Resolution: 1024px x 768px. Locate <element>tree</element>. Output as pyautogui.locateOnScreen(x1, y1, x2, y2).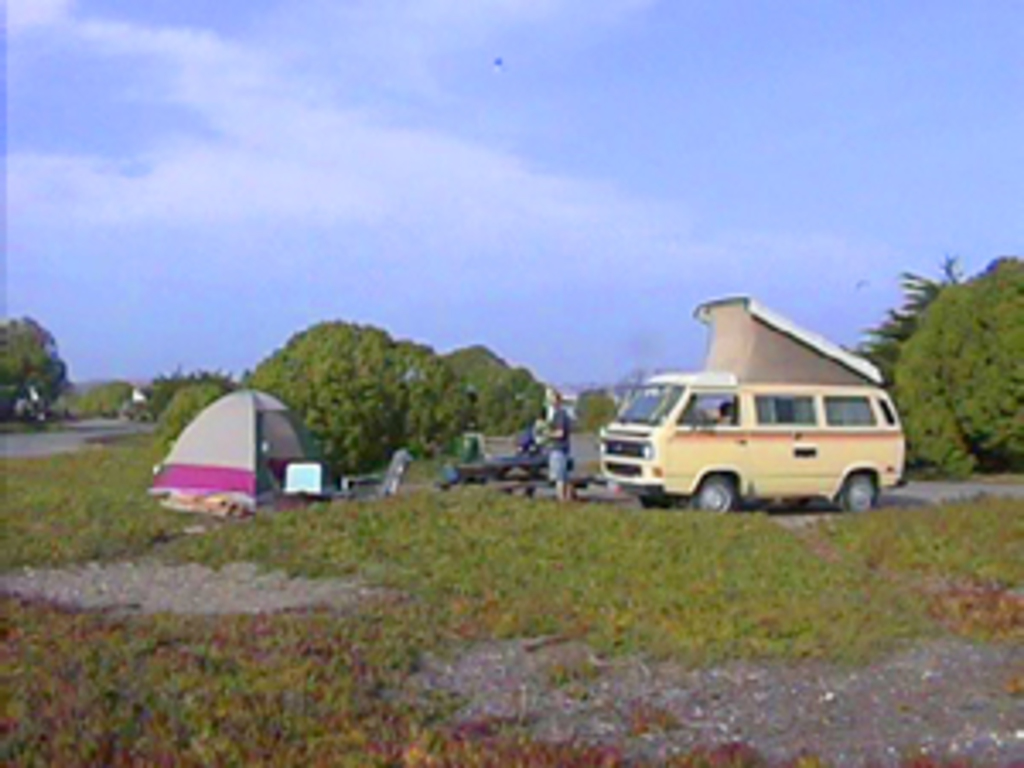
pyautogui.locateOnScreen(570, 389, 618, 433).
